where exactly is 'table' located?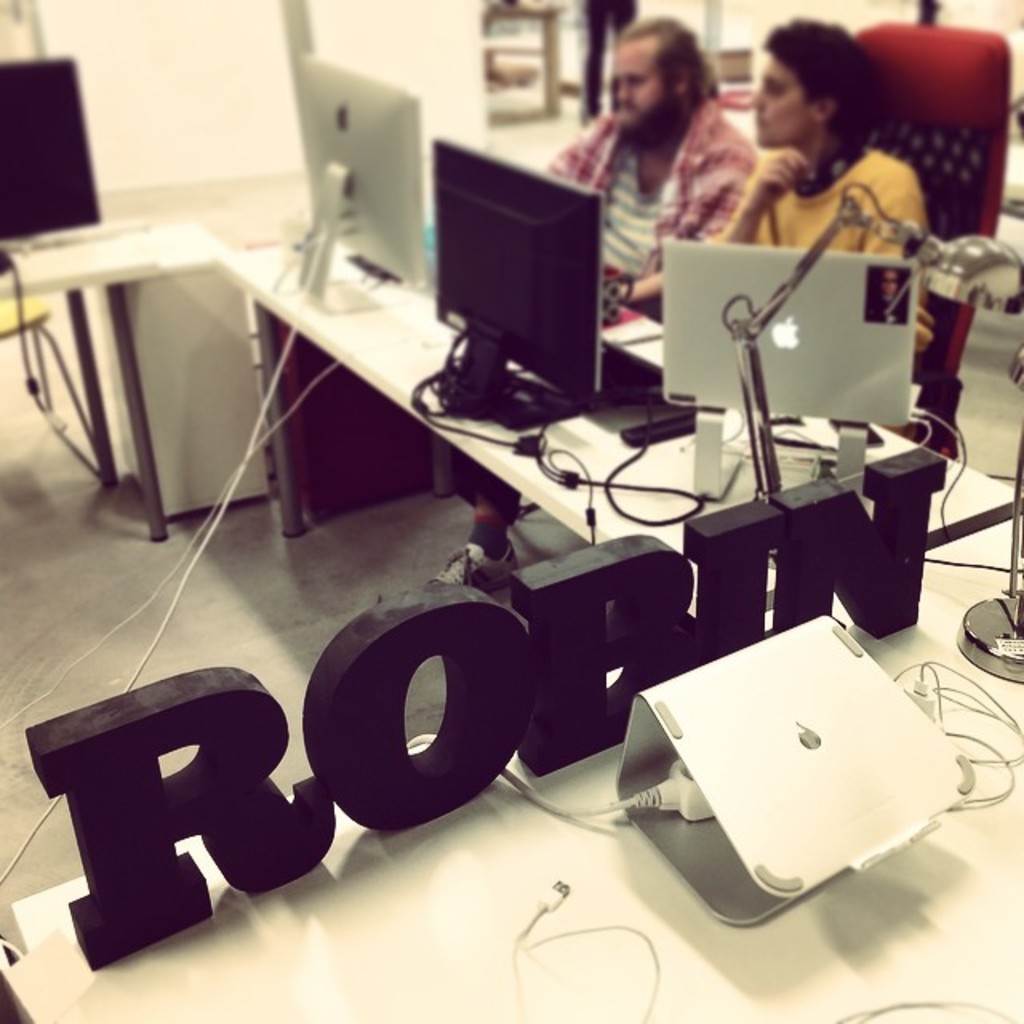
Its bounding box is bbox=(8, 514, 1022, 1022).
